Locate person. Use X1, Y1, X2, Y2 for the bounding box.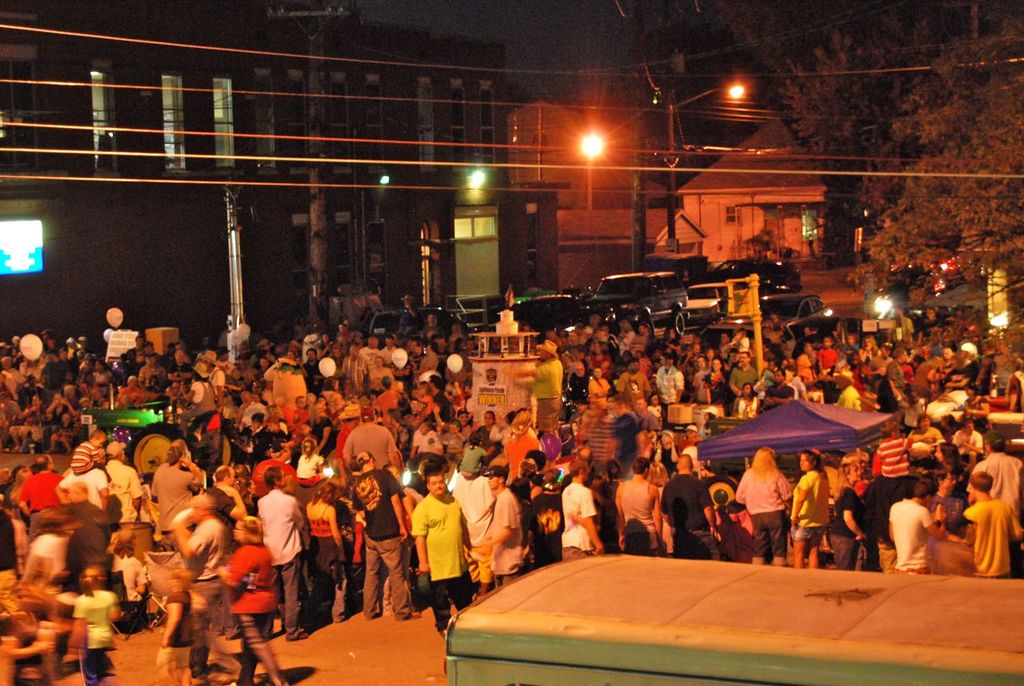
790, 446, 834, 566.
